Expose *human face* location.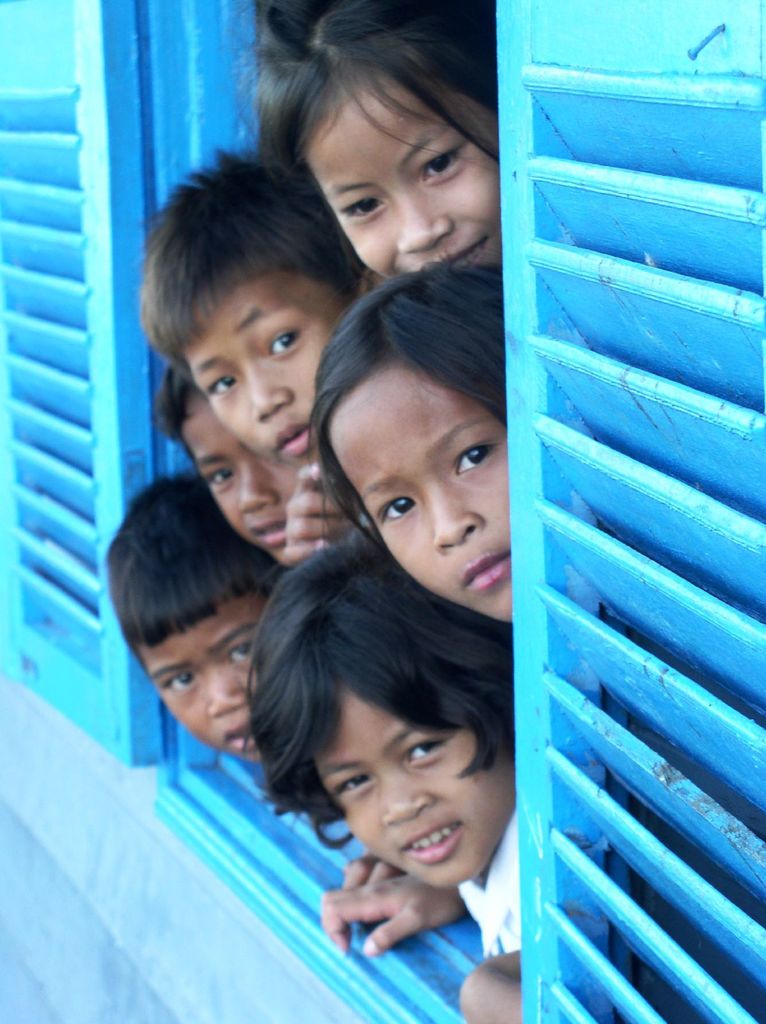
Exposed at bbox=(182, 279, 350, 470).
